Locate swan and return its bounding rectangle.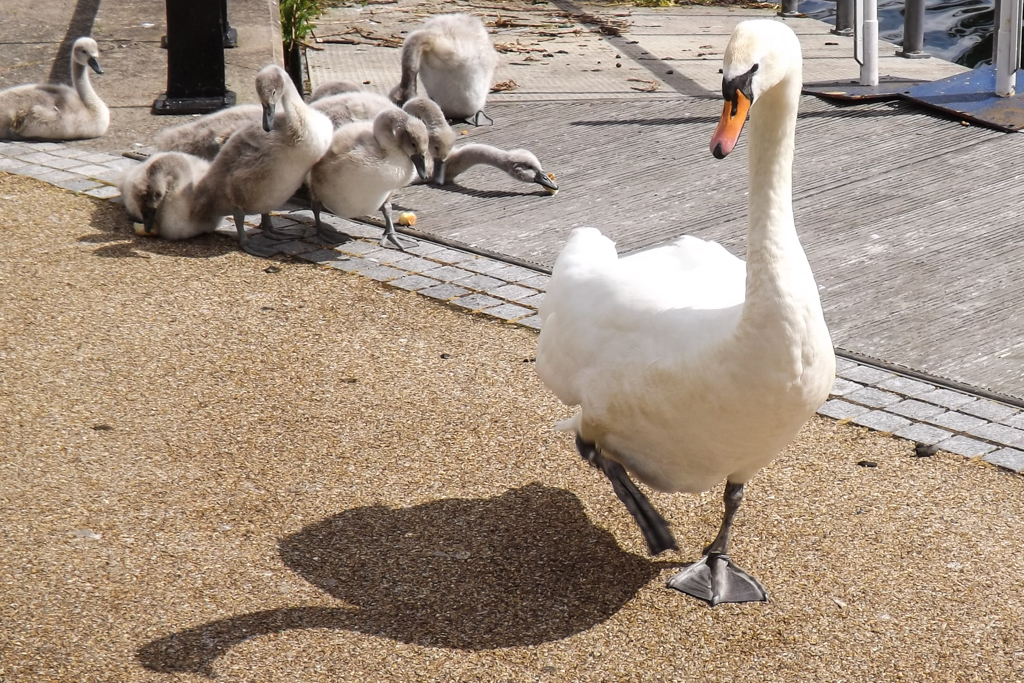
region(307, 91, 450, 189).
